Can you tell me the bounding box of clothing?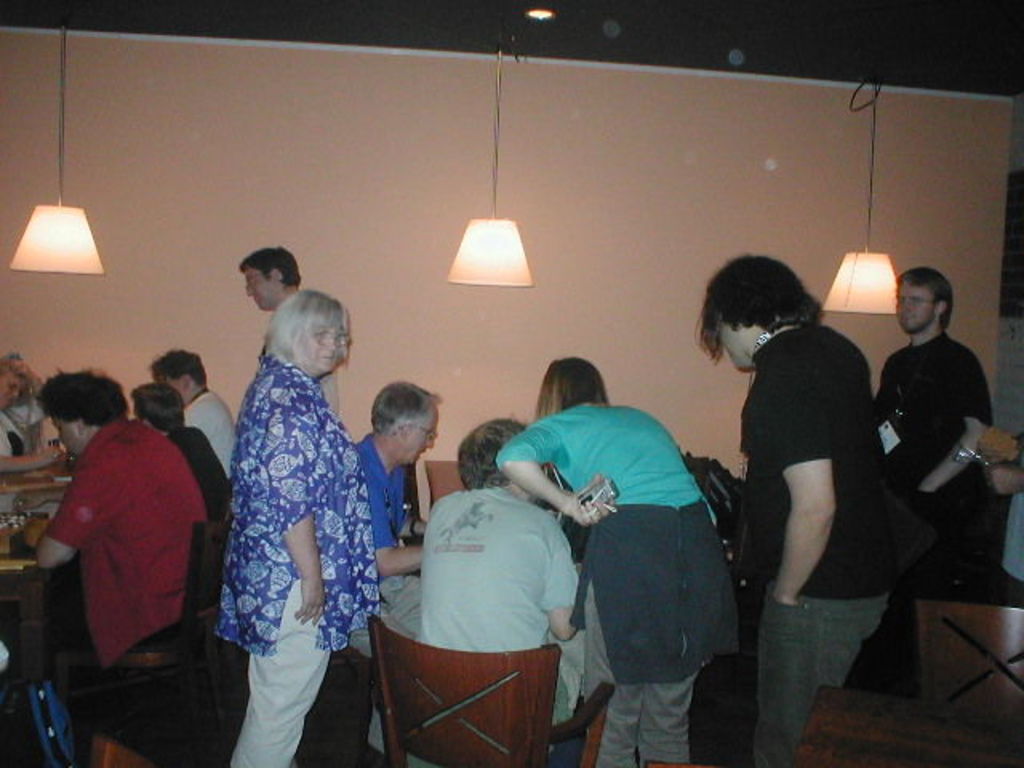
0/400/40/461.
